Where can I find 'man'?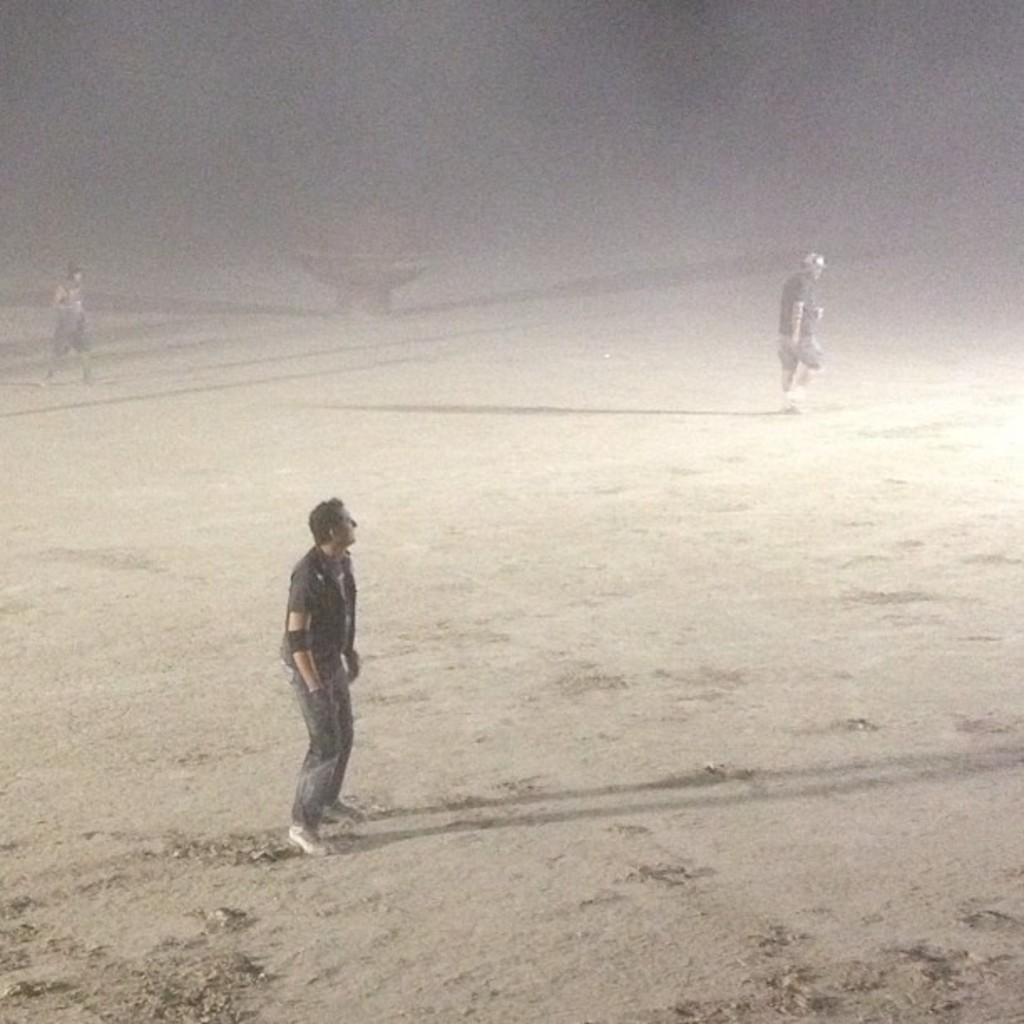
You can find it at [x1=780, y1=241, x2=822, y2=400].
